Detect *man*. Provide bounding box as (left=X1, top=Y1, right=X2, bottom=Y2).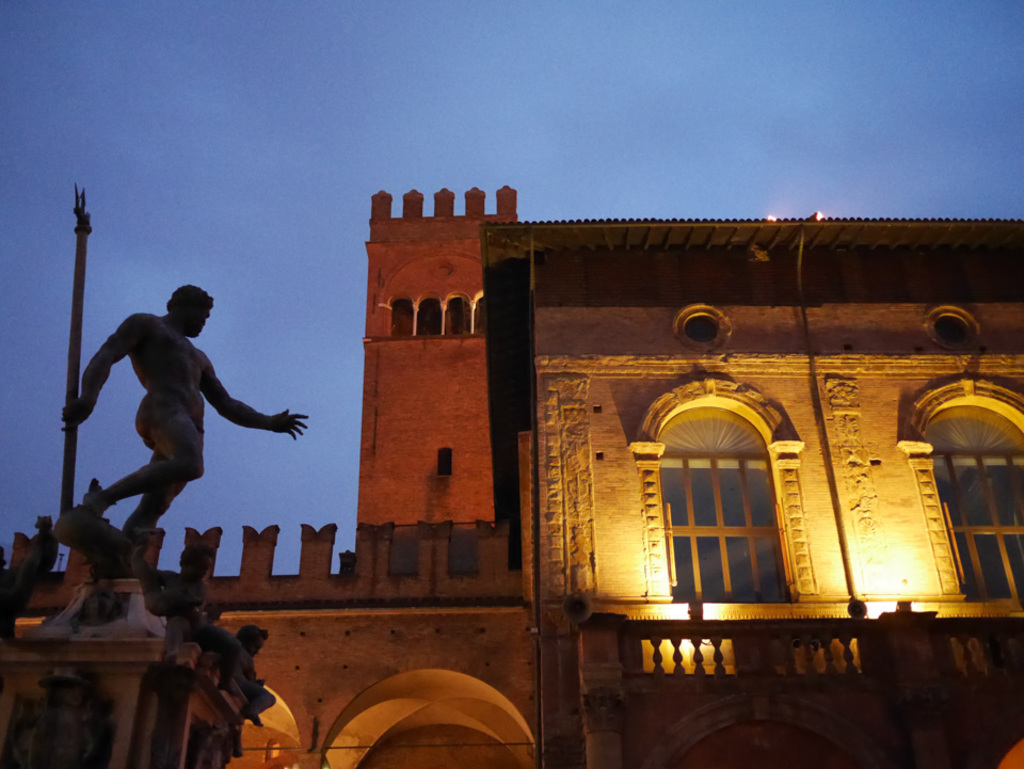
(left=30, top=272, right=281, bottom=561).
